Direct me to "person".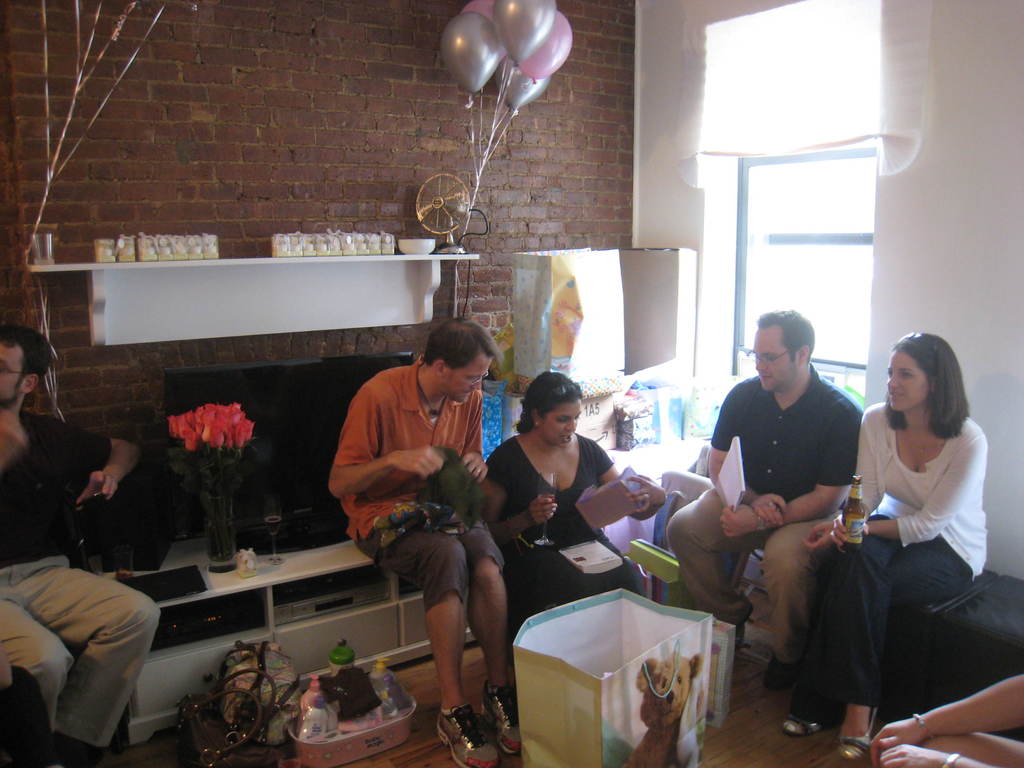
Direction: crop(664, 310, 865, 687).
